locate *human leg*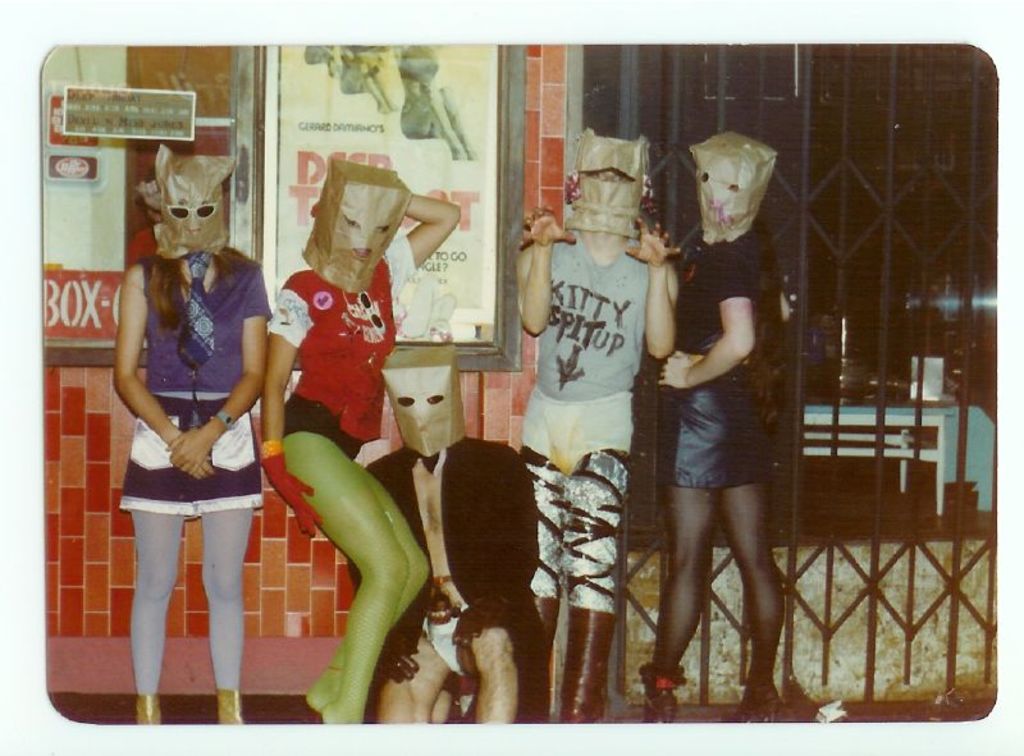
Rect(128, 510, 187, 727)
